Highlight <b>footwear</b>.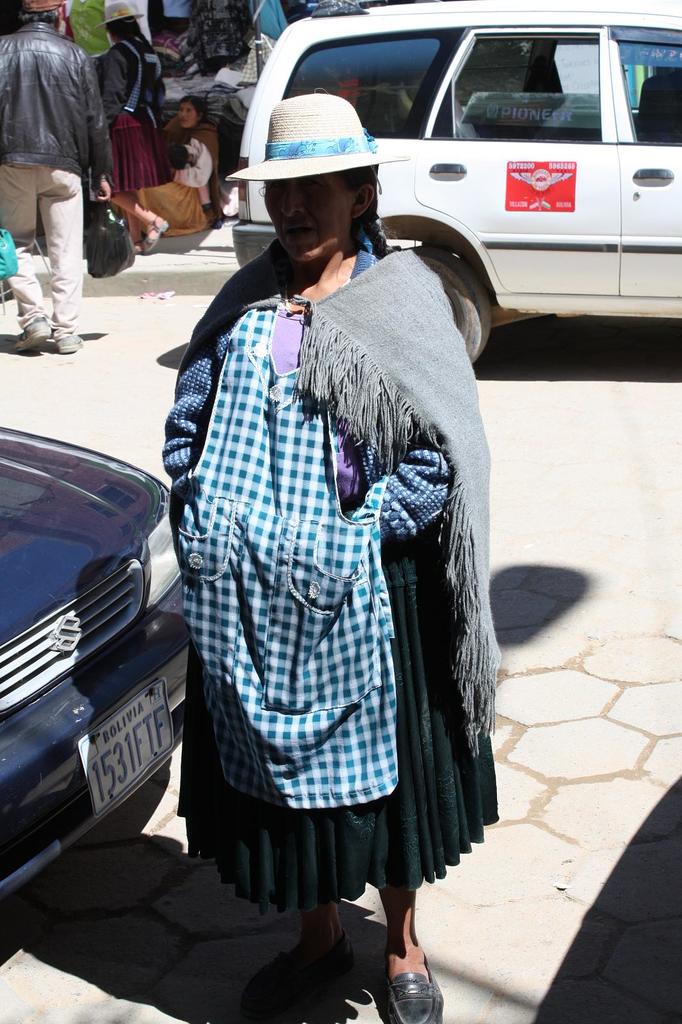
Highlighted region: {"left": 54, "top": 336, "right": 78, "bottom": 355}.
